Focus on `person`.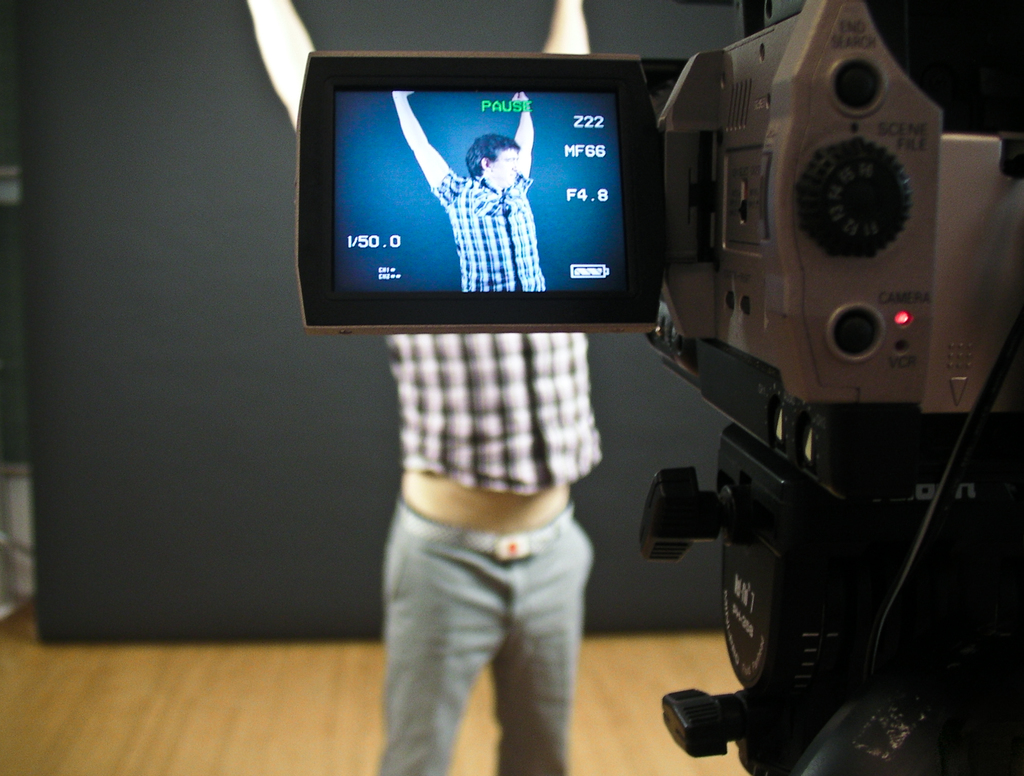
Focused at x1=236 y1=0 x2=614 y2=775.
